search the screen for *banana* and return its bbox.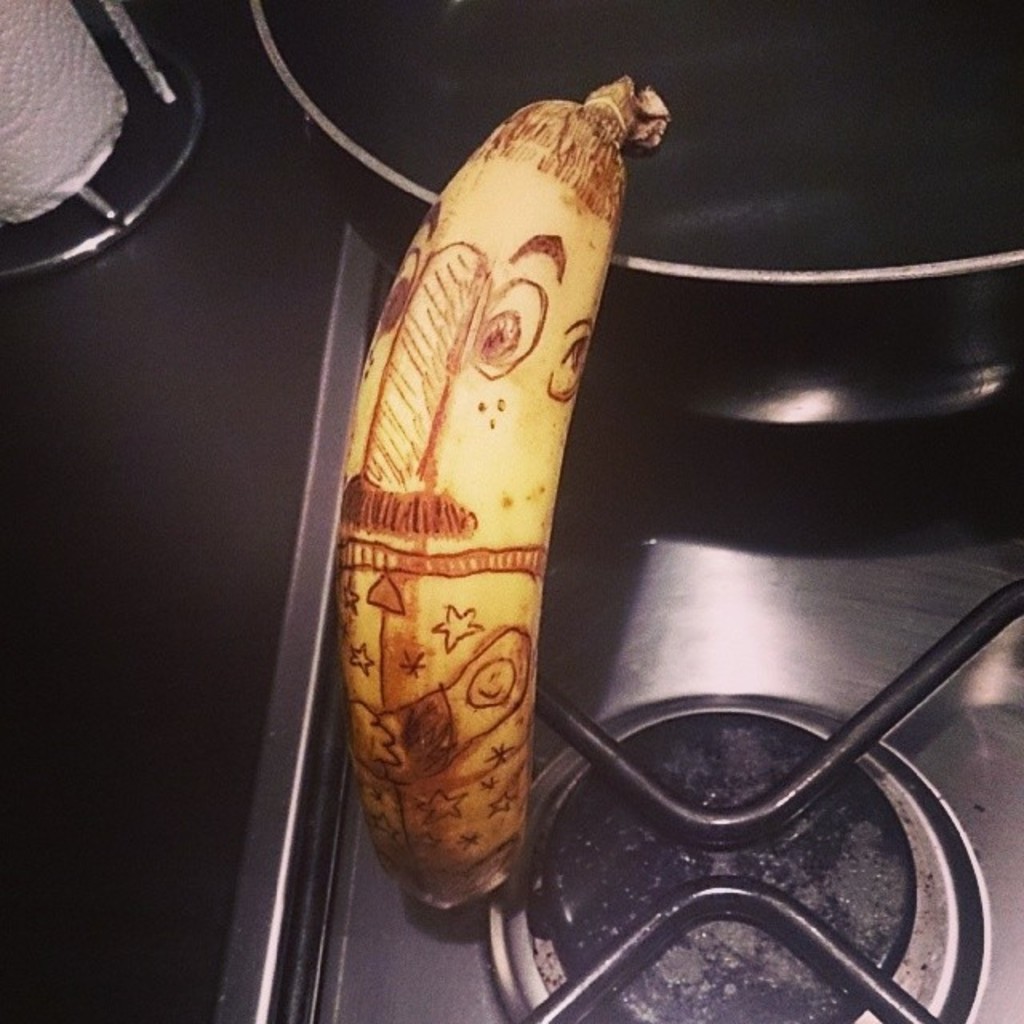
Found: (x1=296, y1=80, x2=709, y2=883).
